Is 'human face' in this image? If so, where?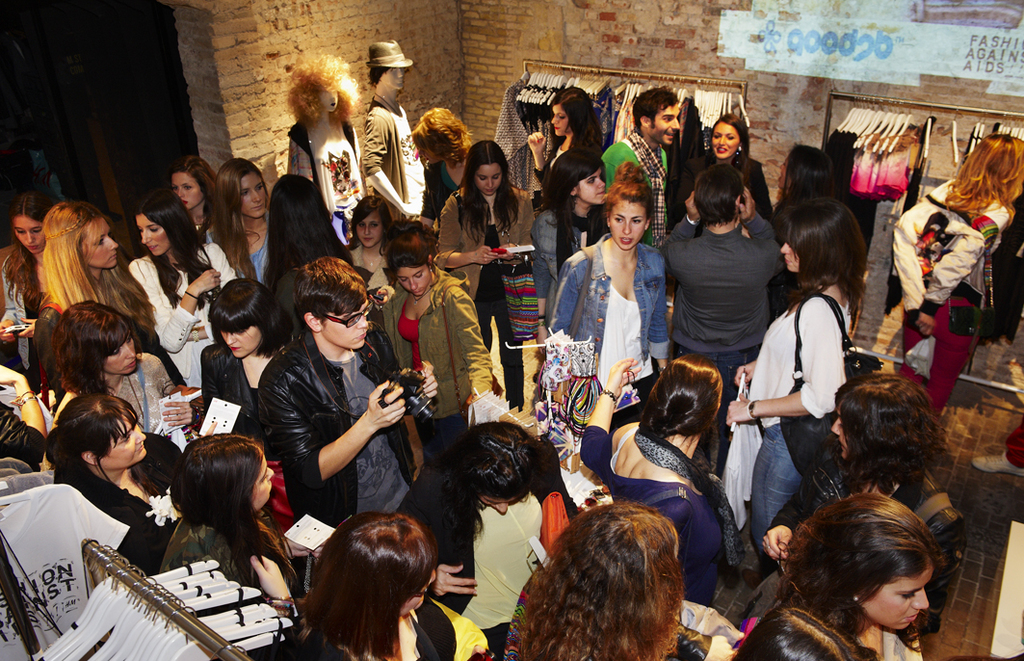
Yes, at [256,454,275,512].
